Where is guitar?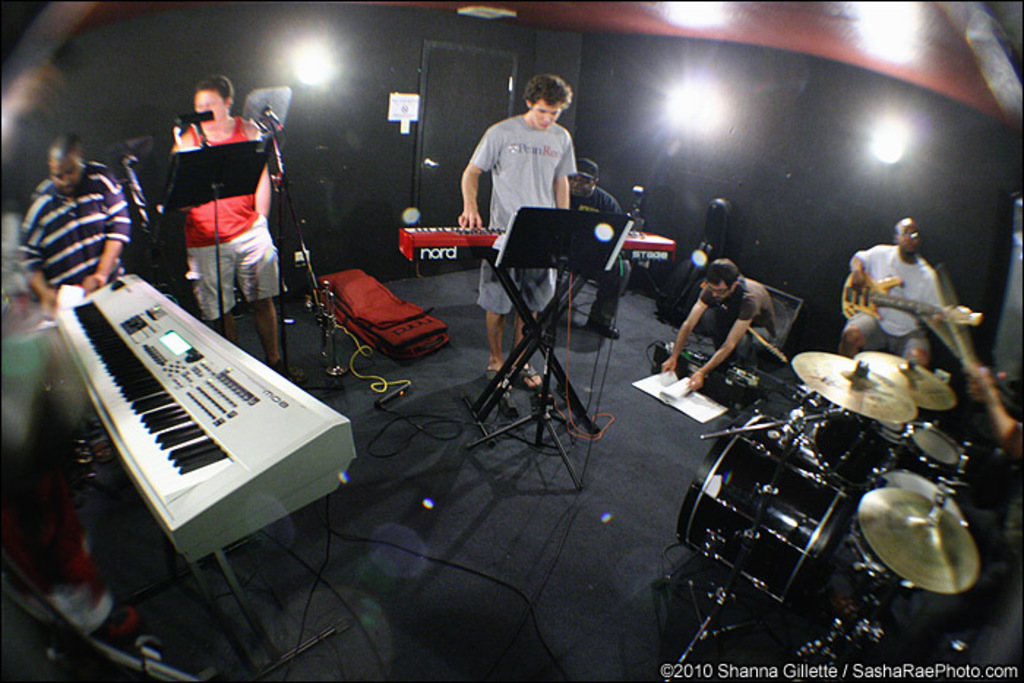
bbox(840, 272, 974, 319).
